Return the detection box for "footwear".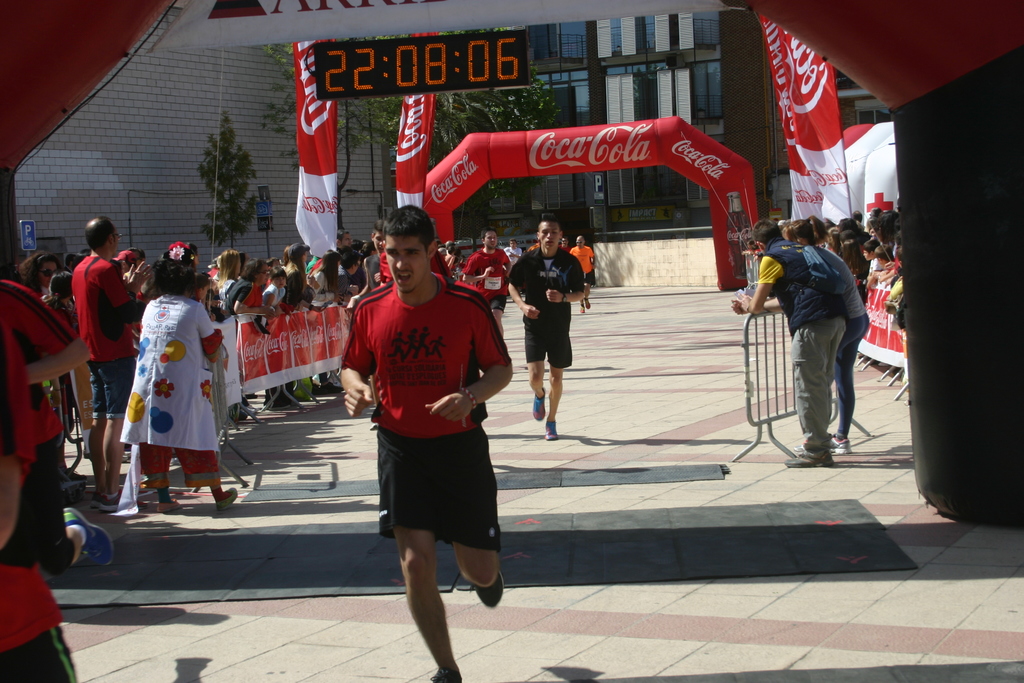
<bbox>584, 297, 589, 308</bbox>.
